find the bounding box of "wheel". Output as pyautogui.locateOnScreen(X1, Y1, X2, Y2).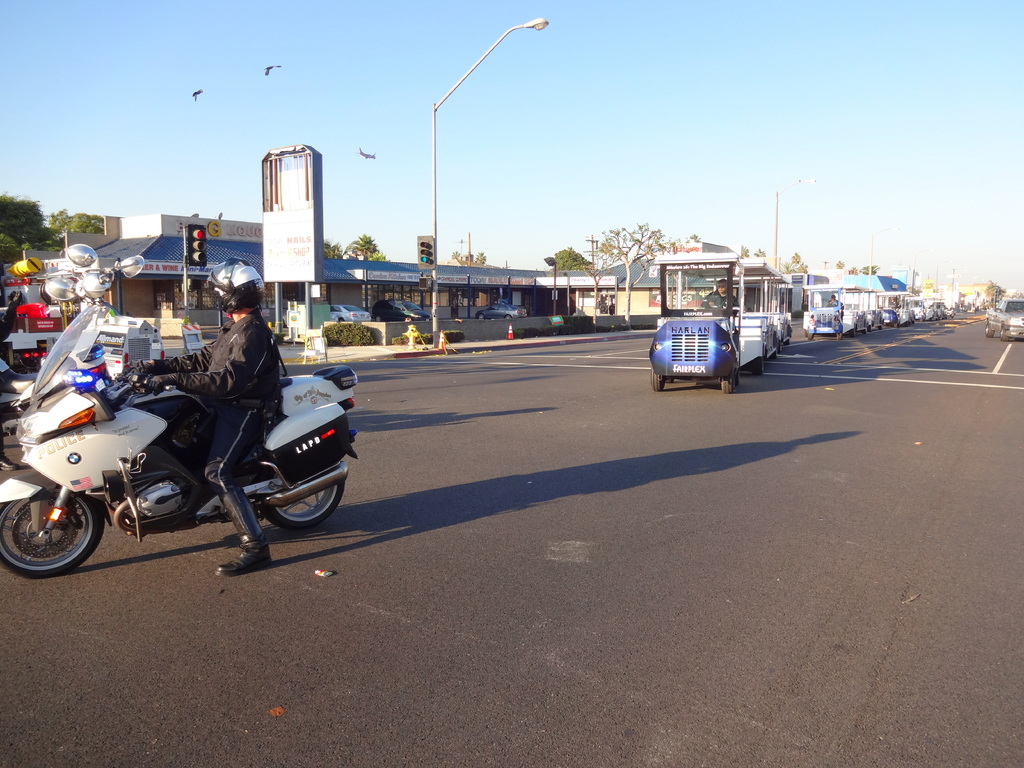
pyautogui.locateOnScreen(263, 461, 346, 534).
